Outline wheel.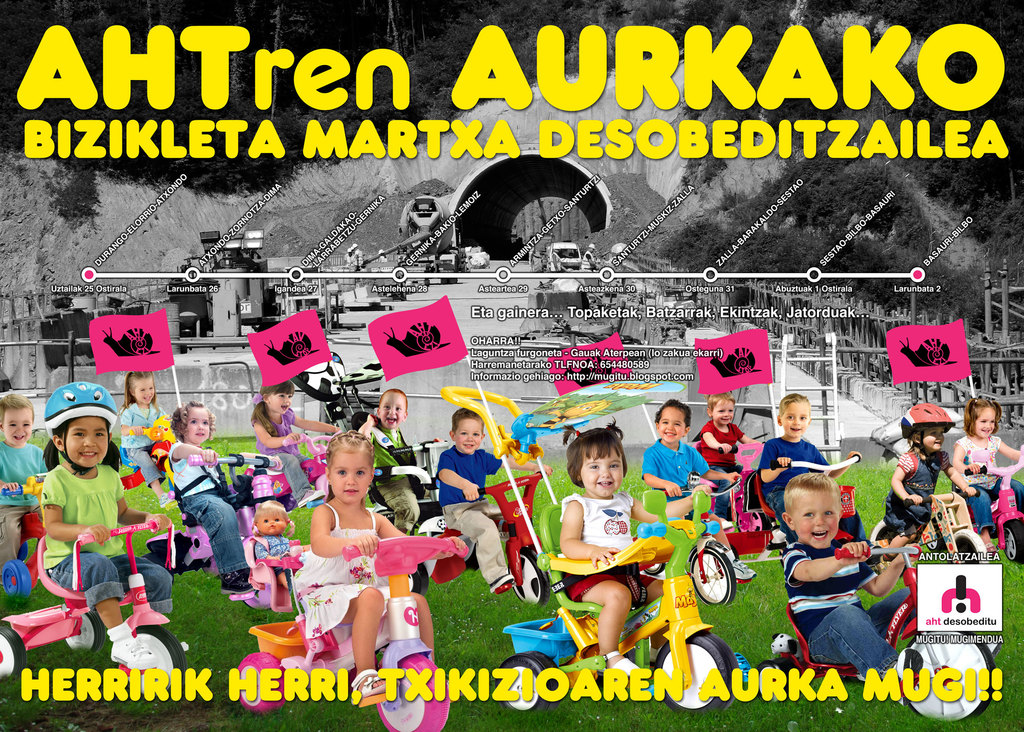
Outline: region(18, 542, 26, 560).
